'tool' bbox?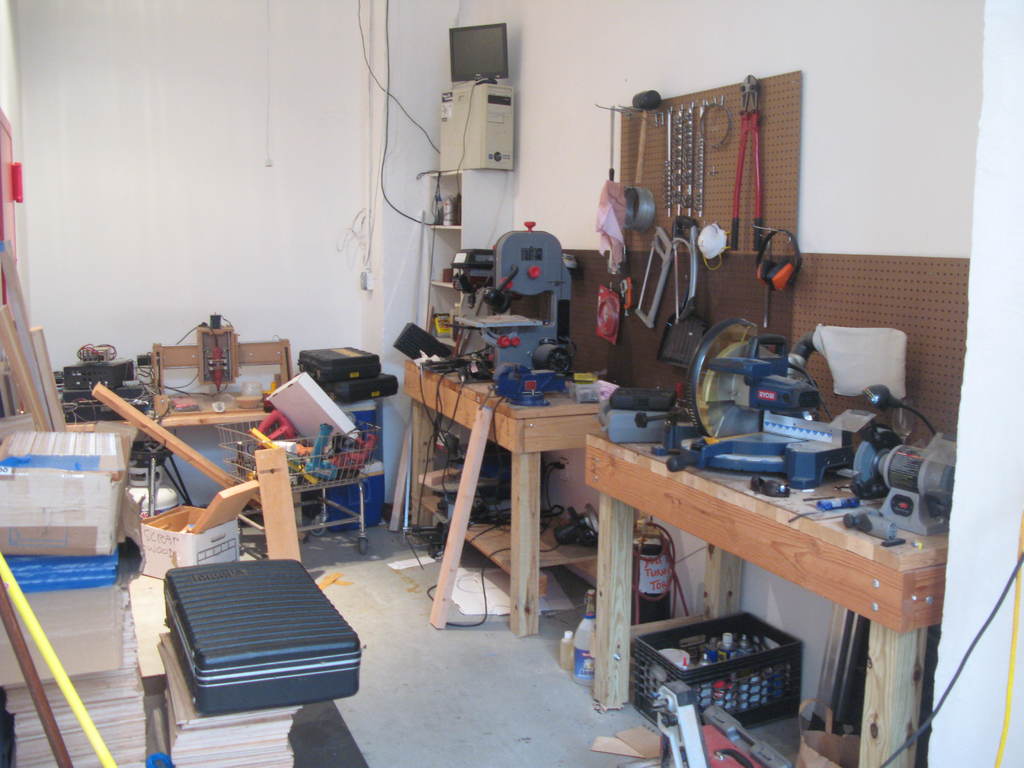
{"left": 673, "top": 109, "right": 687, "bottom": 216}
